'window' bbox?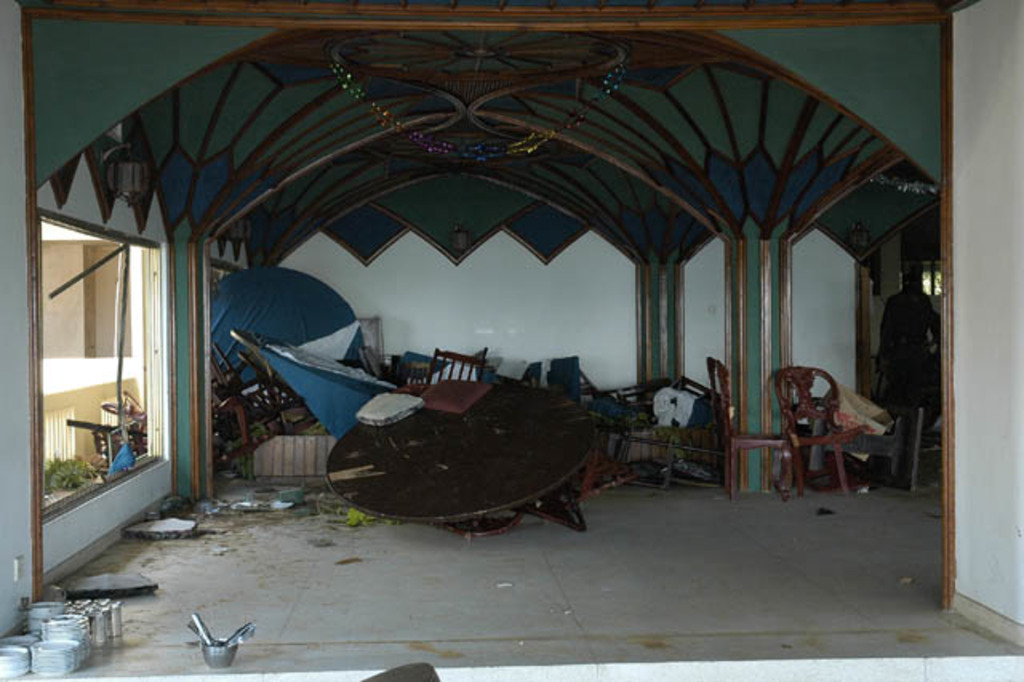
(left=40, top=216, right=170, bottom=524)
